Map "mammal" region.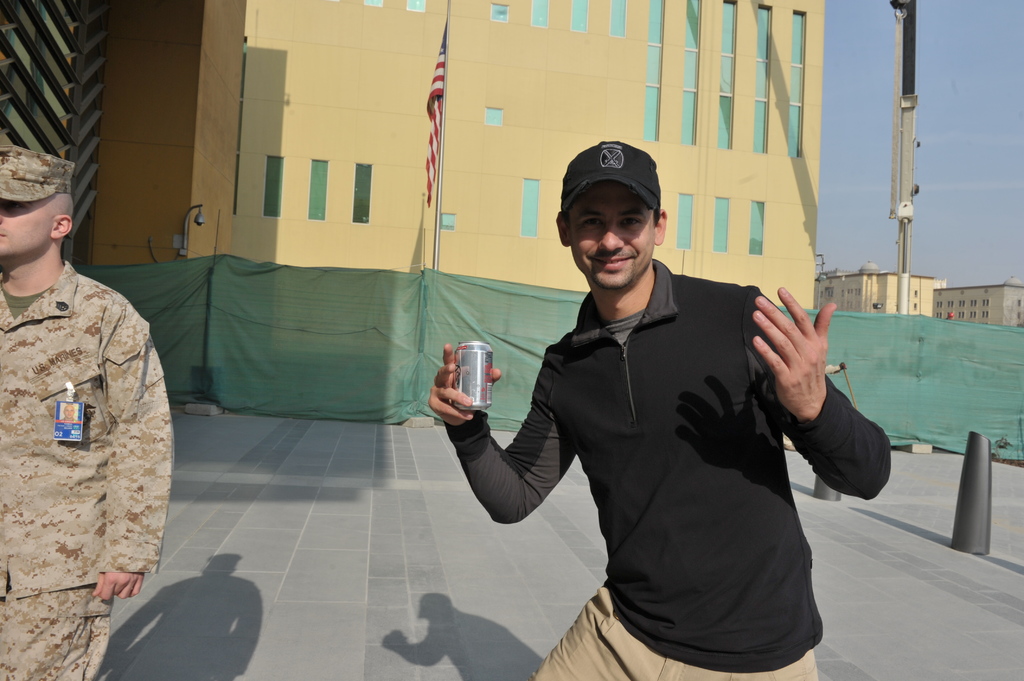
Mapped to <region>1, 170, 179, 613</region>.
